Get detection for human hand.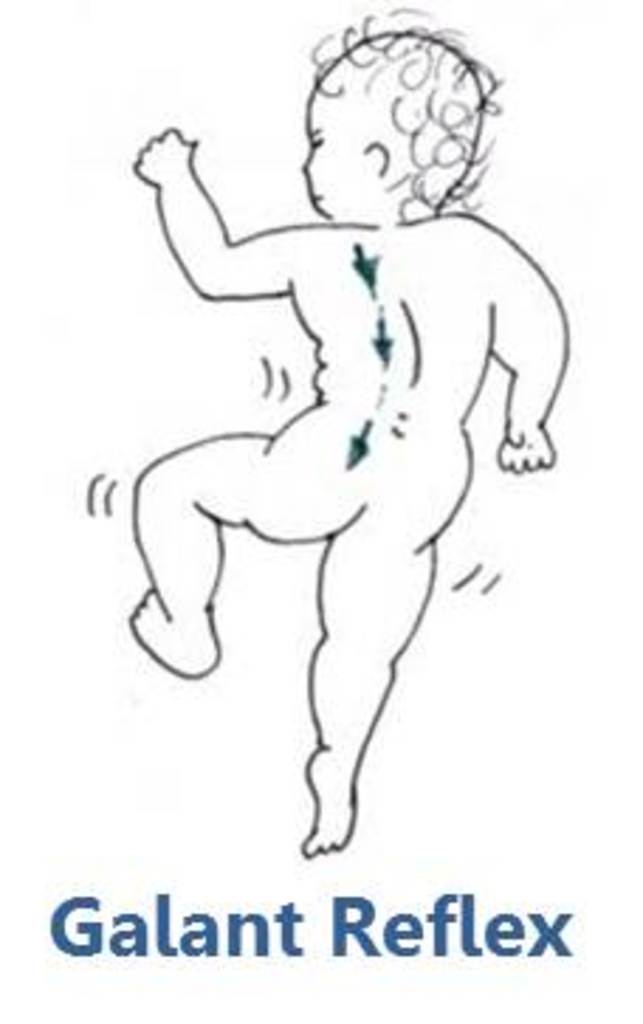
Detection: box(124, 113, 200, 178).
